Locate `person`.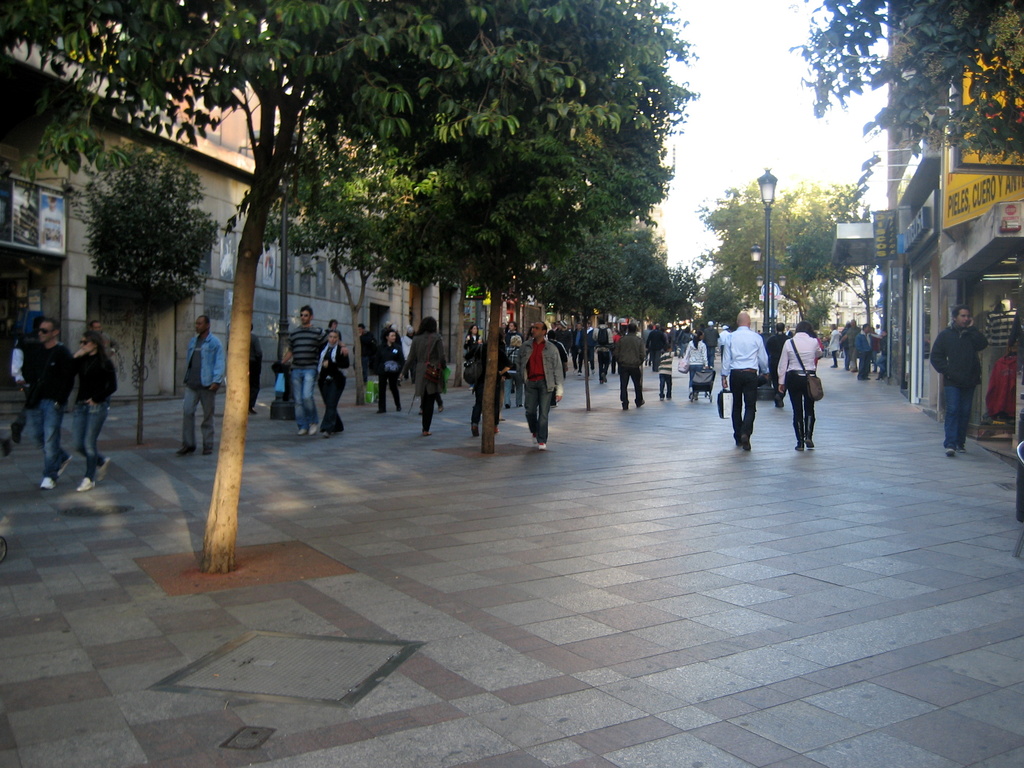
Bounding box: [x1=321, y1=331, x2=352, y2=437].
